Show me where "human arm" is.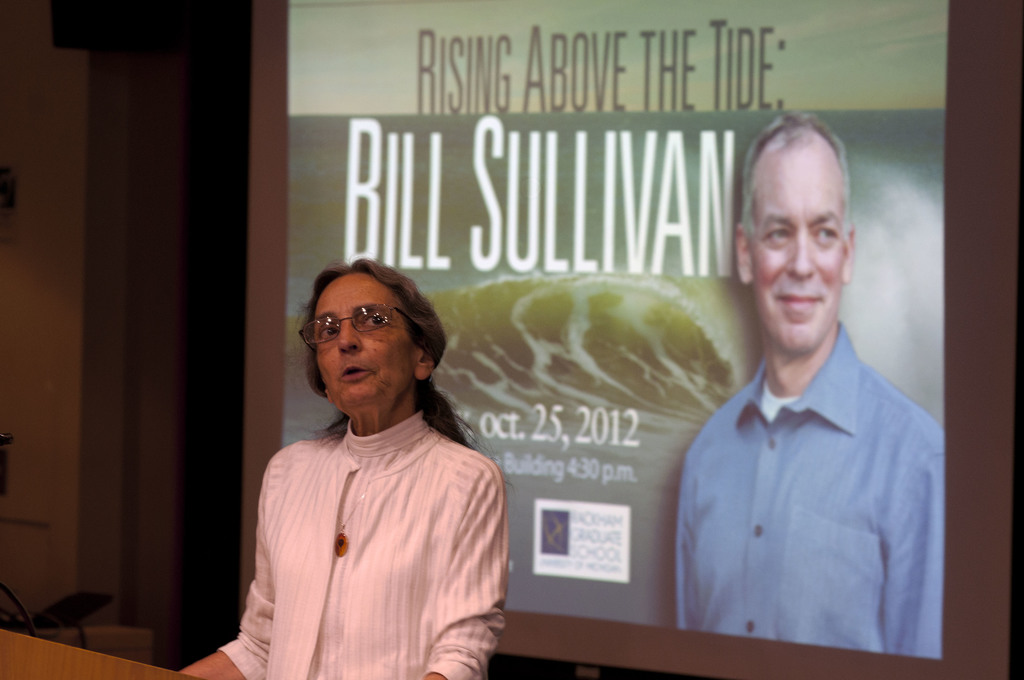
"human arm" is at bbox=(183, 501, 271, 679).
